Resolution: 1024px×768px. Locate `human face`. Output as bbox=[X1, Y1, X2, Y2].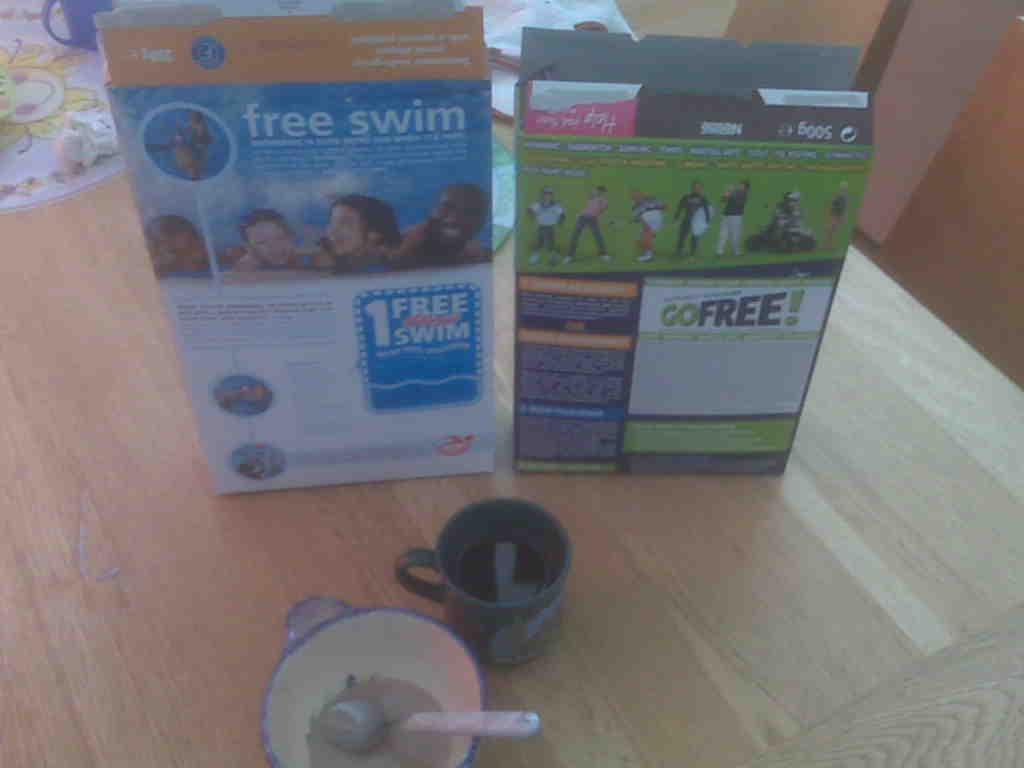
bbox=[331, 208, 366, 251].
